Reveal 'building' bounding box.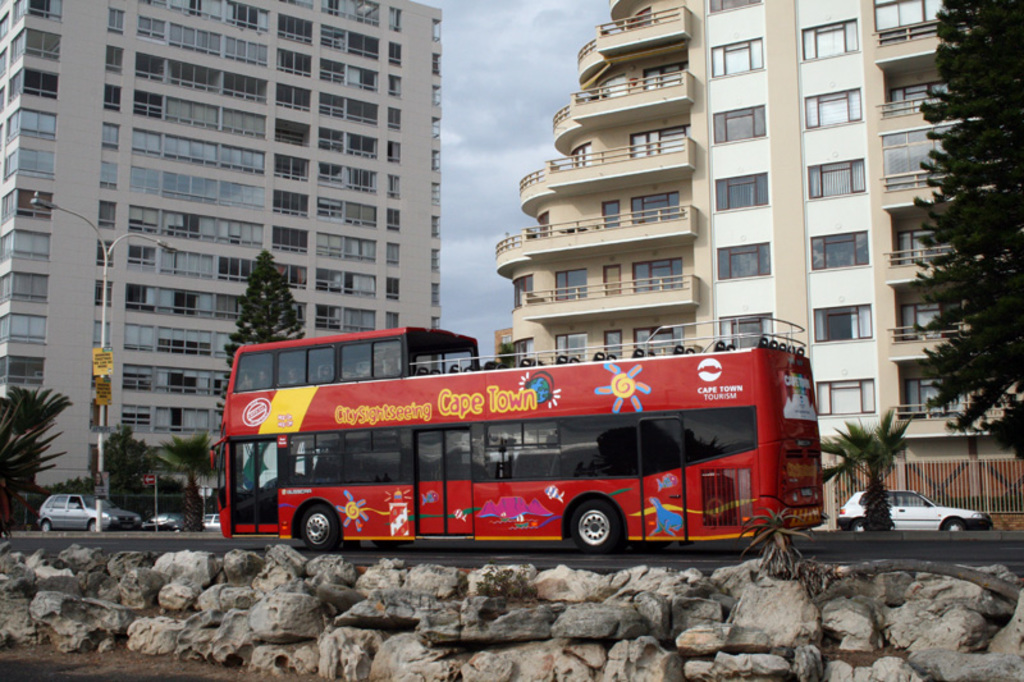
Revealed: <box>0,4,447,516</box>.
